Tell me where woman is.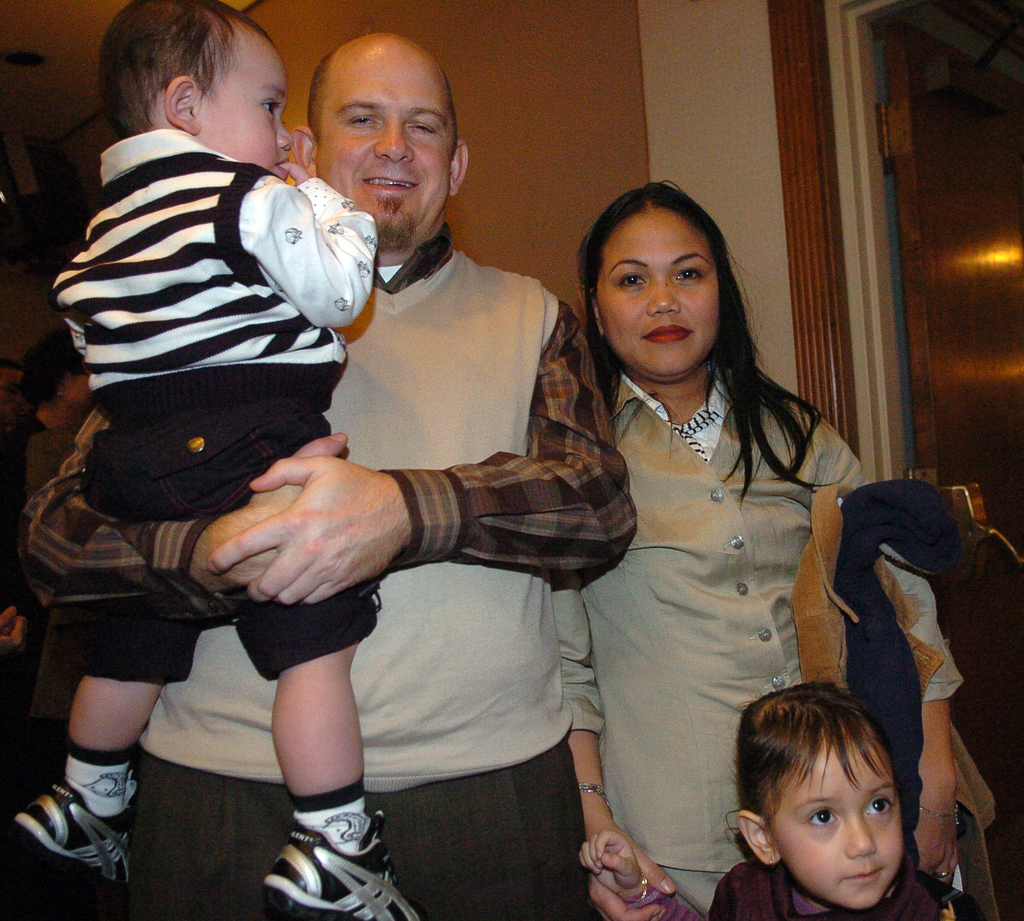
woman is at detection(541, 171, 856, 920).
